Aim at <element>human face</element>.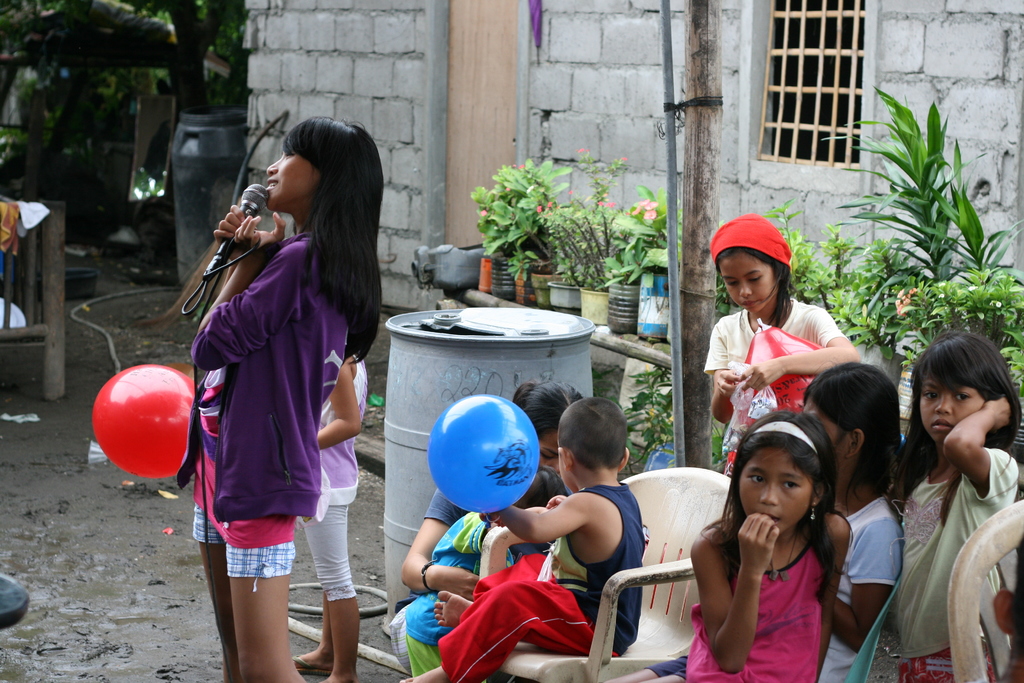
Aimed at pyautogui.locateOnScreen(801, 398, 859, 459).
